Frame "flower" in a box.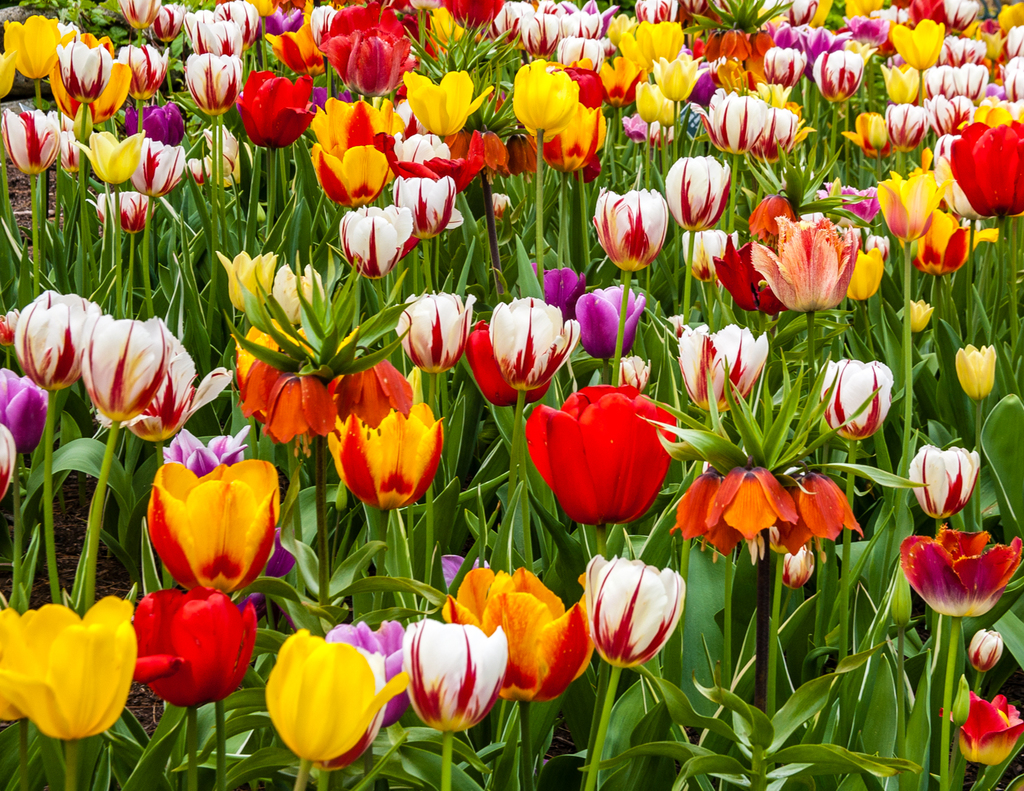
(393,290,477,374).
